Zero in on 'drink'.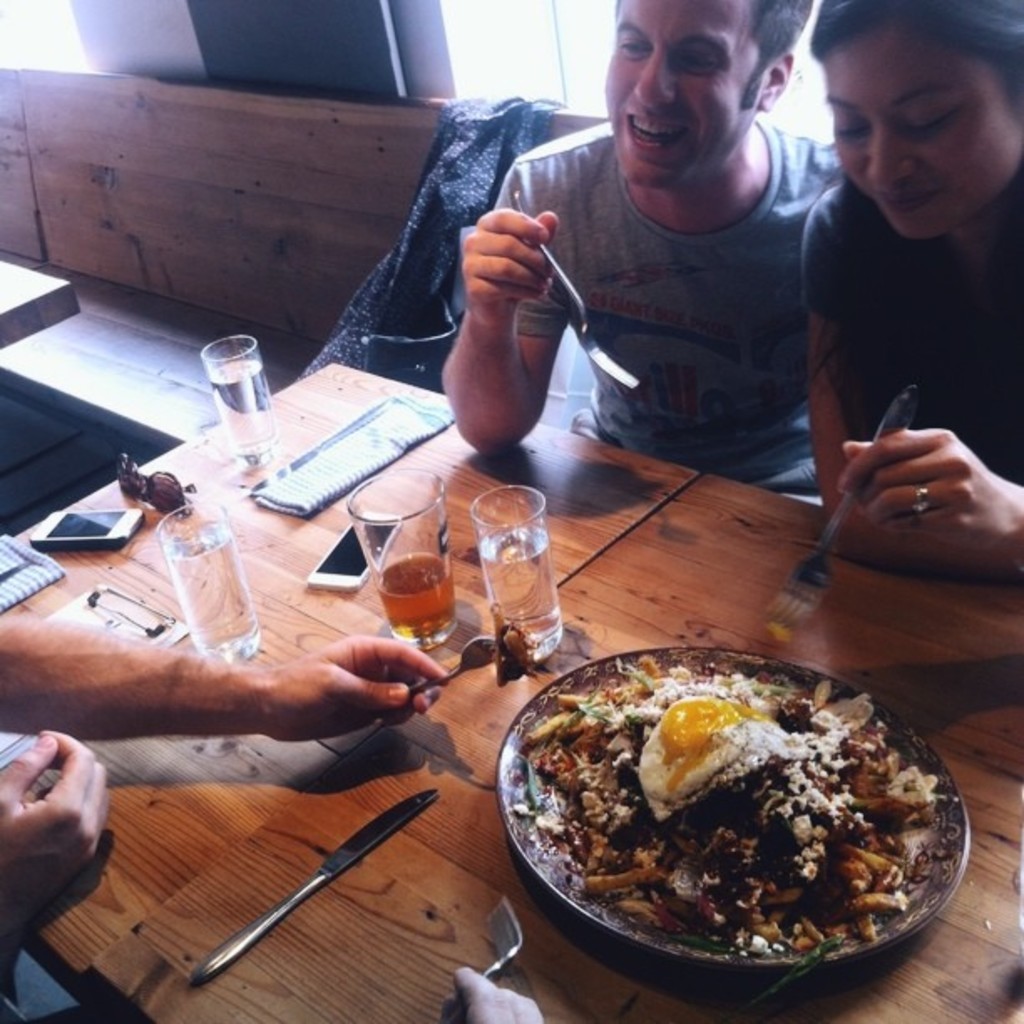
Zeroed in: [left=475, top=475, right=567, bottom=661].
